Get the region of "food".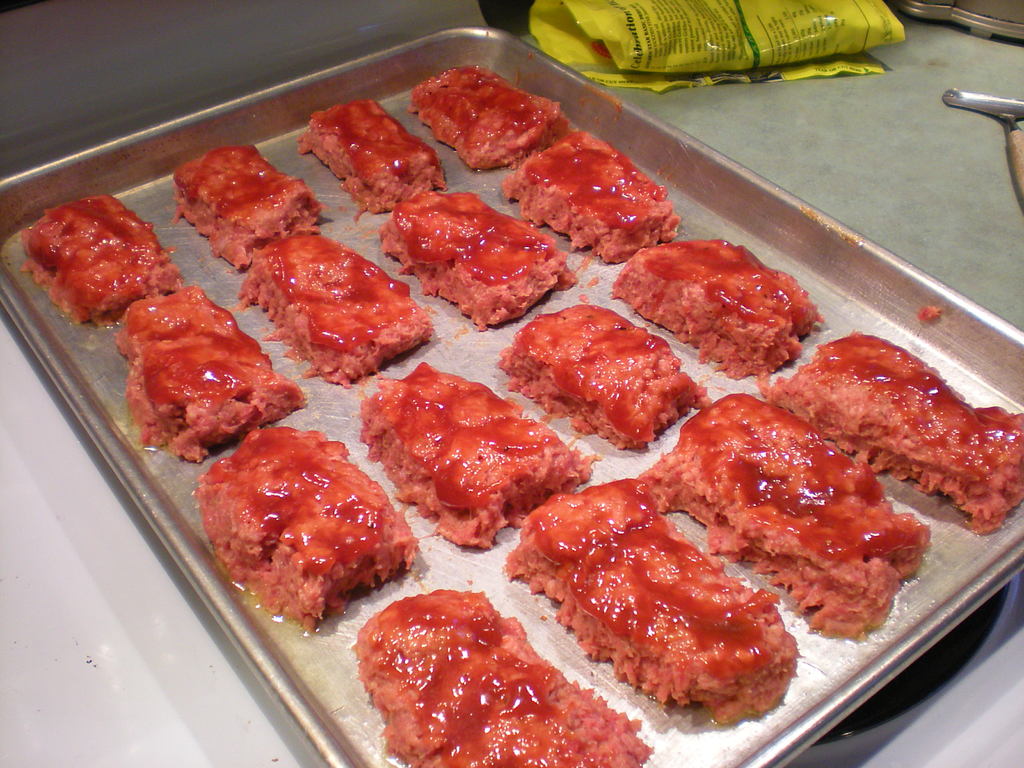
356/351/604/581.
